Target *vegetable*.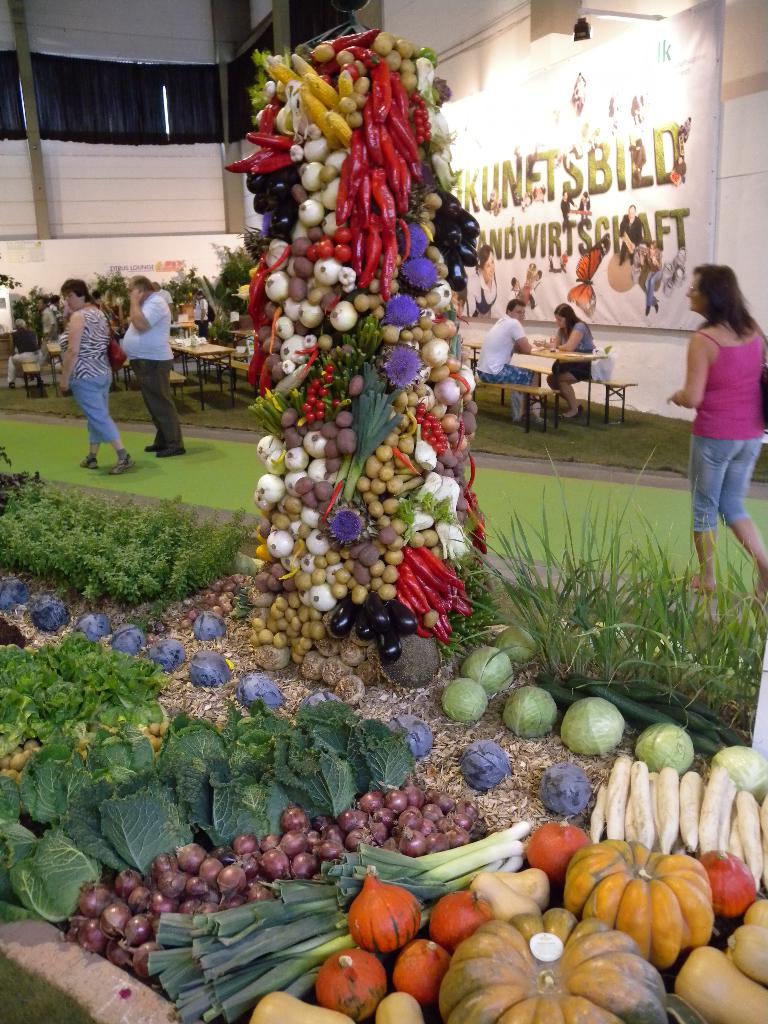
Target region: [492,622,541,662].
